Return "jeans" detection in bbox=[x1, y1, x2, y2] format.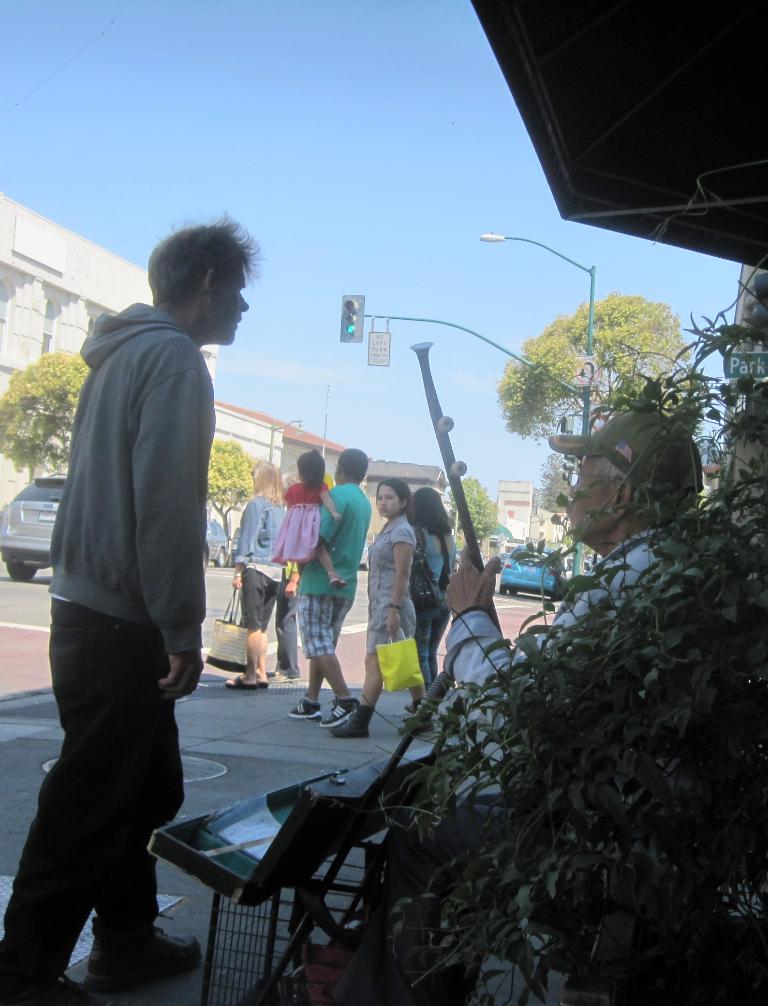
bbox=[25, 617, 228, 998].
